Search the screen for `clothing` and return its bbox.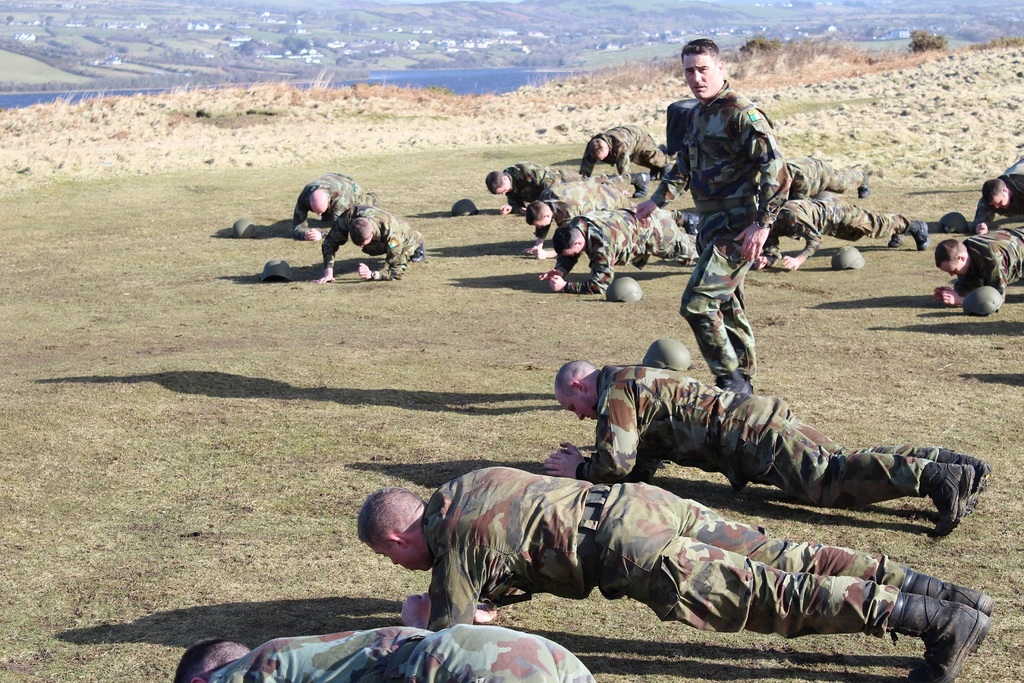
Found: bbox=(527, 175, 641, 257).
